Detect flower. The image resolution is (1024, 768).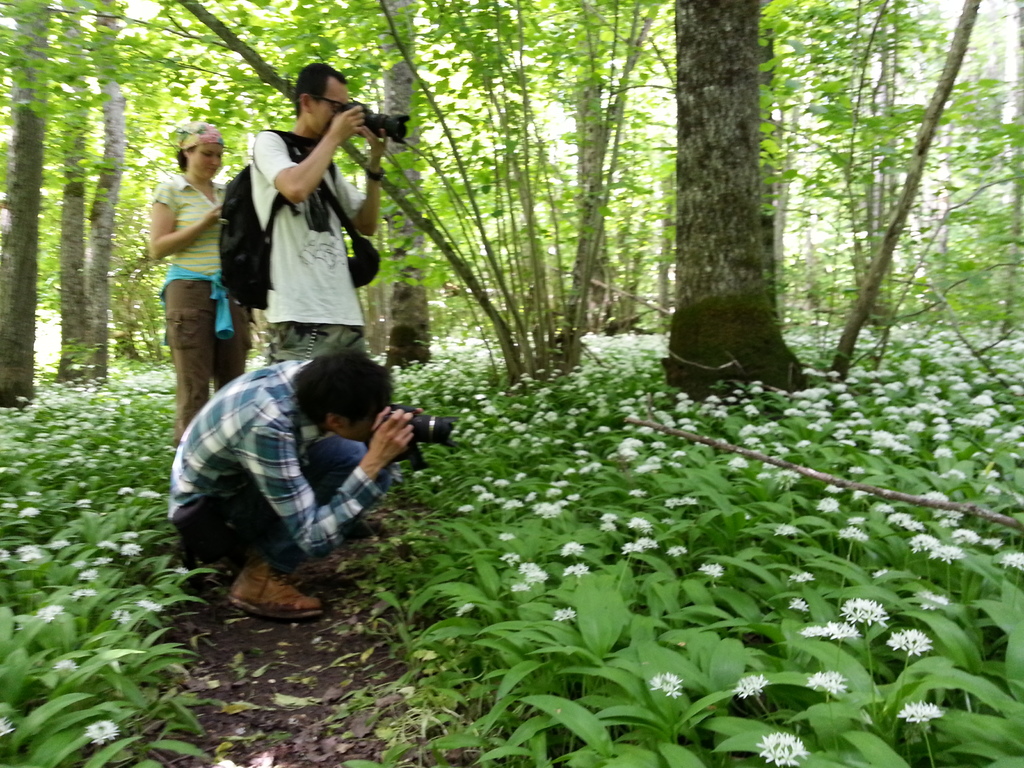
left=1001, top=553, right=1023, bottom=572.
